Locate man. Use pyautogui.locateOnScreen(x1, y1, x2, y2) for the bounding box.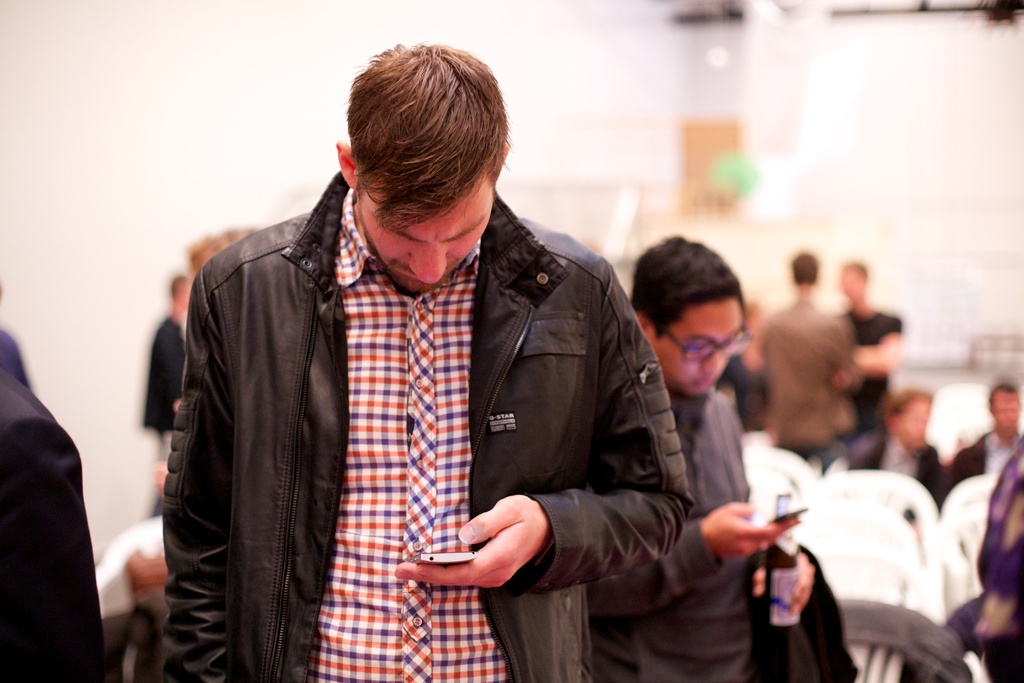
pyautogui.locateOnScreen(588, 236, 816, 682).
